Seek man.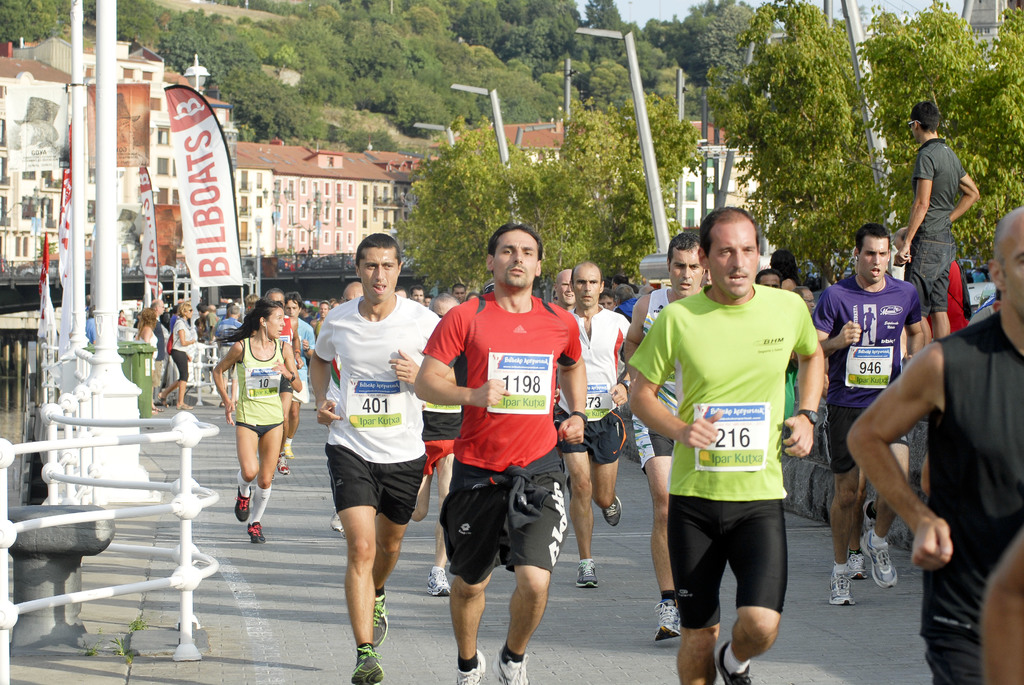
Rect(328, 282, 363, 530).
